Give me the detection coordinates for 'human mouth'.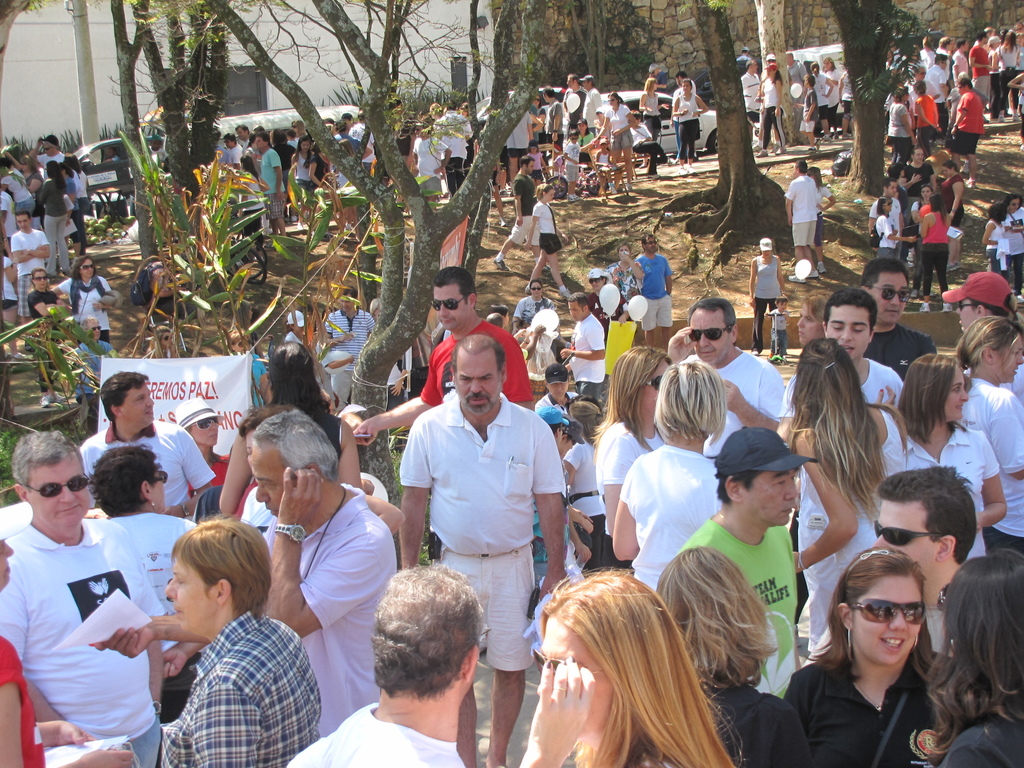
Rect(843, 345, 856, 356).
